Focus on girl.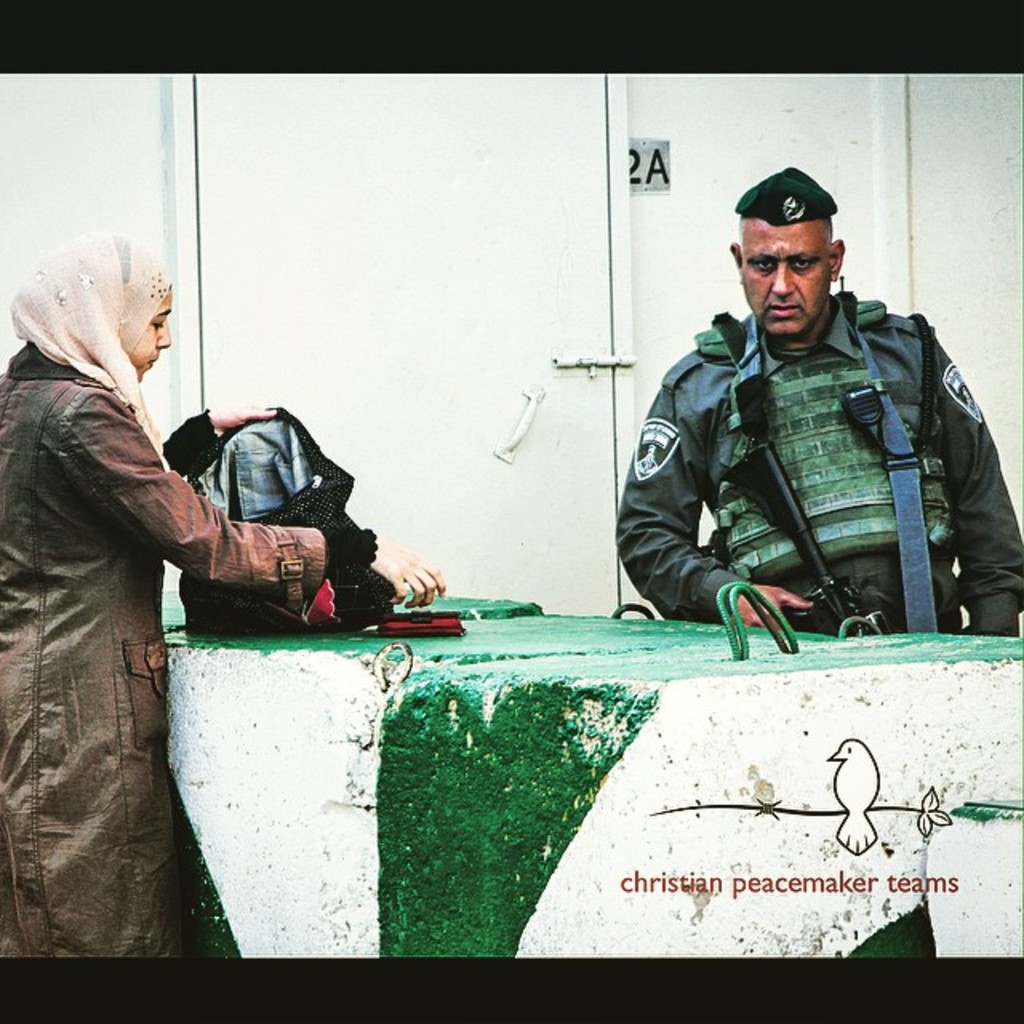
Focused at (0,230,448,957).
